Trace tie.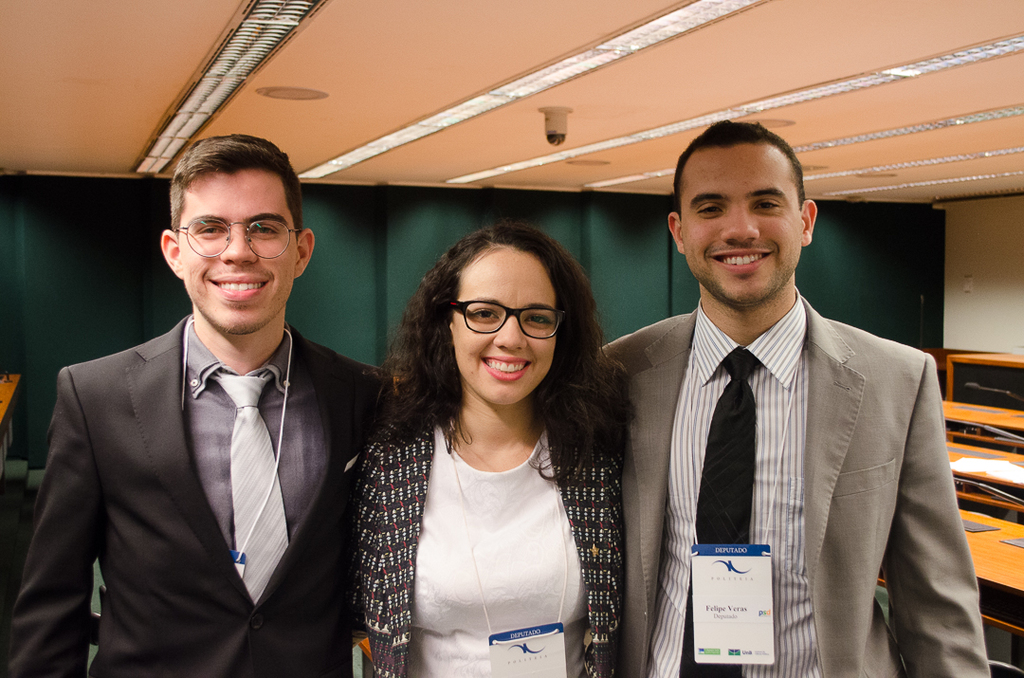
Traced to <box>211,369,289,606</box>.
